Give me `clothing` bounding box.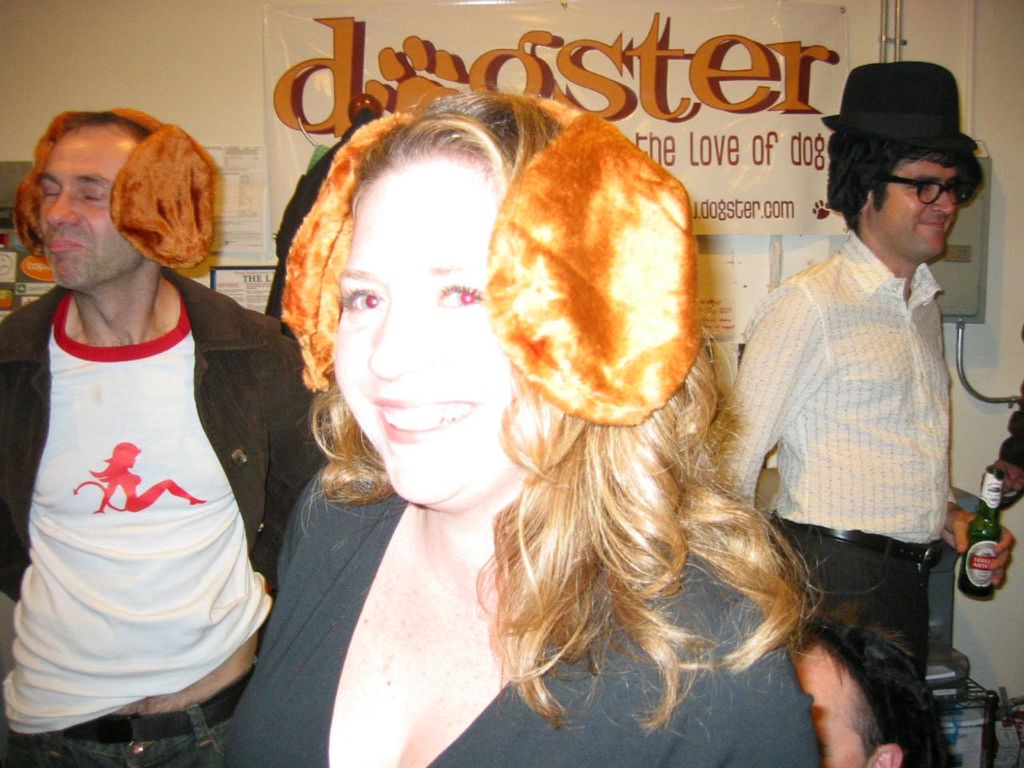
locate(218, 452, 822, 767).
